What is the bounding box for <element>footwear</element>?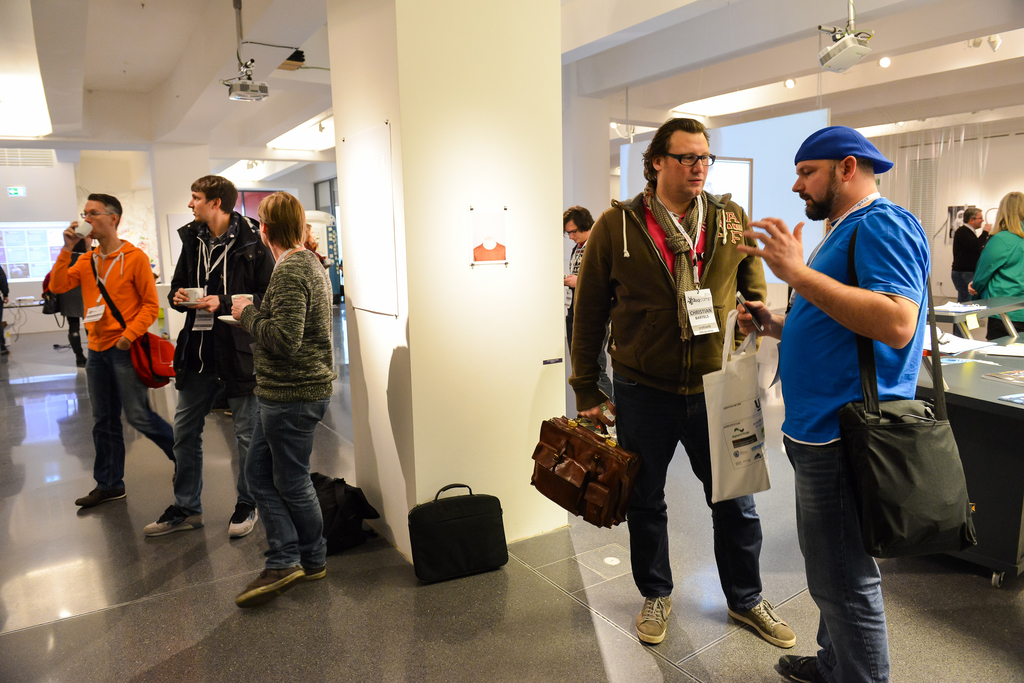
bbox=(295, 553, 328, 579).
